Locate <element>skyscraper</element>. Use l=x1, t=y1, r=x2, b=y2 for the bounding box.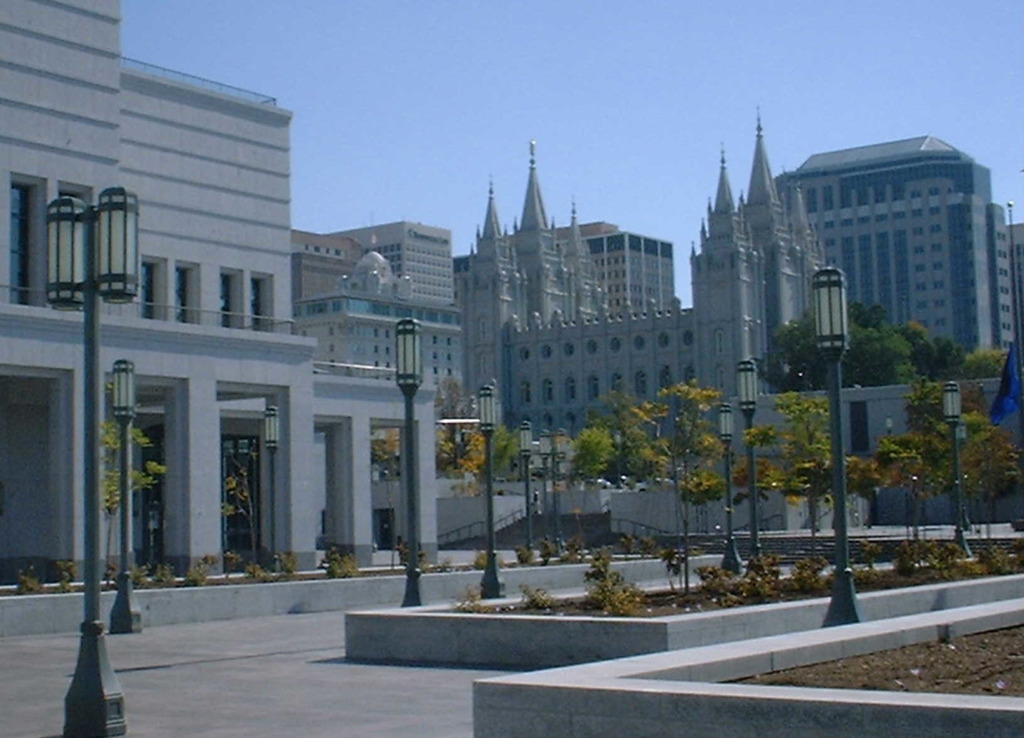
l=328, t=213, r=456, b=313.
